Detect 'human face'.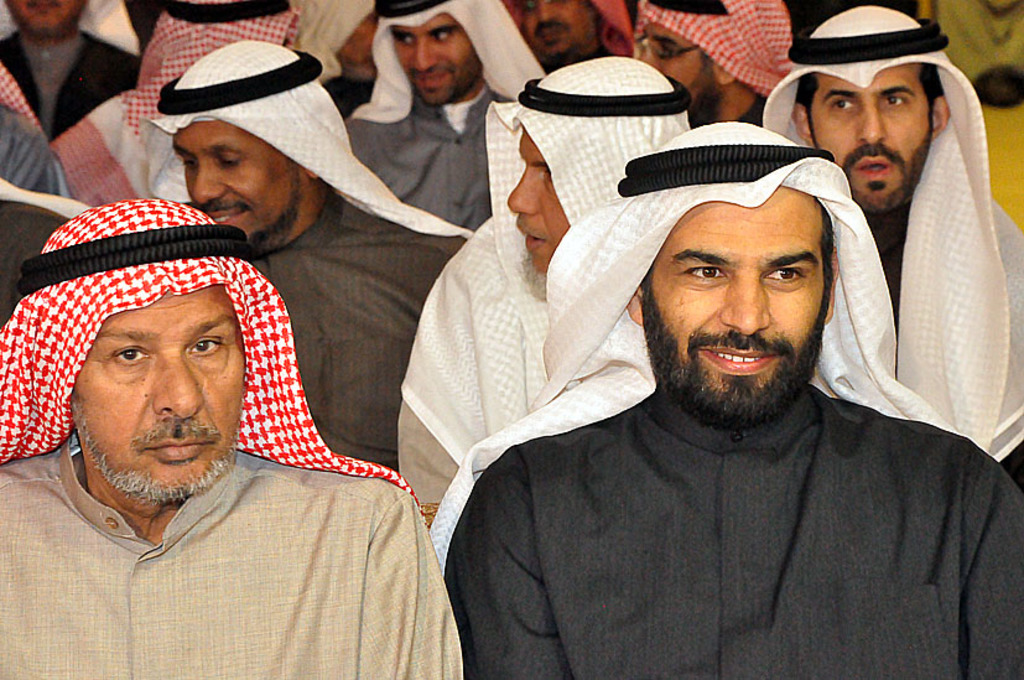
Detected at crop(516, 0, 603, 63).
